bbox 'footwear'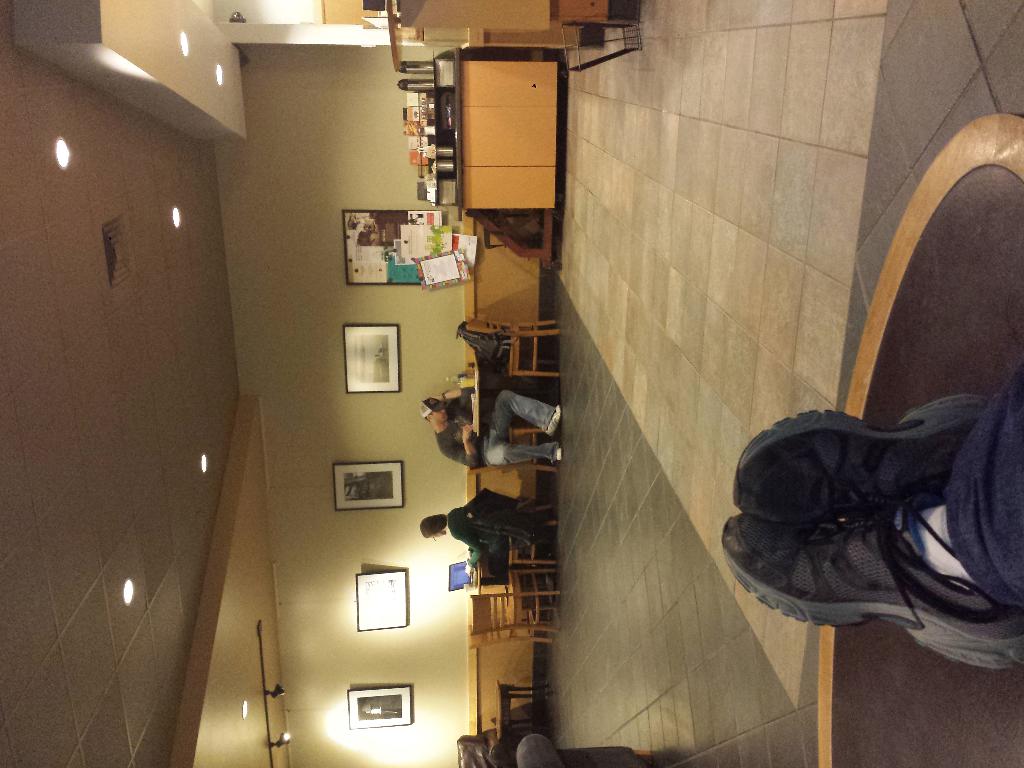
(left=732, top=392, right=996, bottom=633)
